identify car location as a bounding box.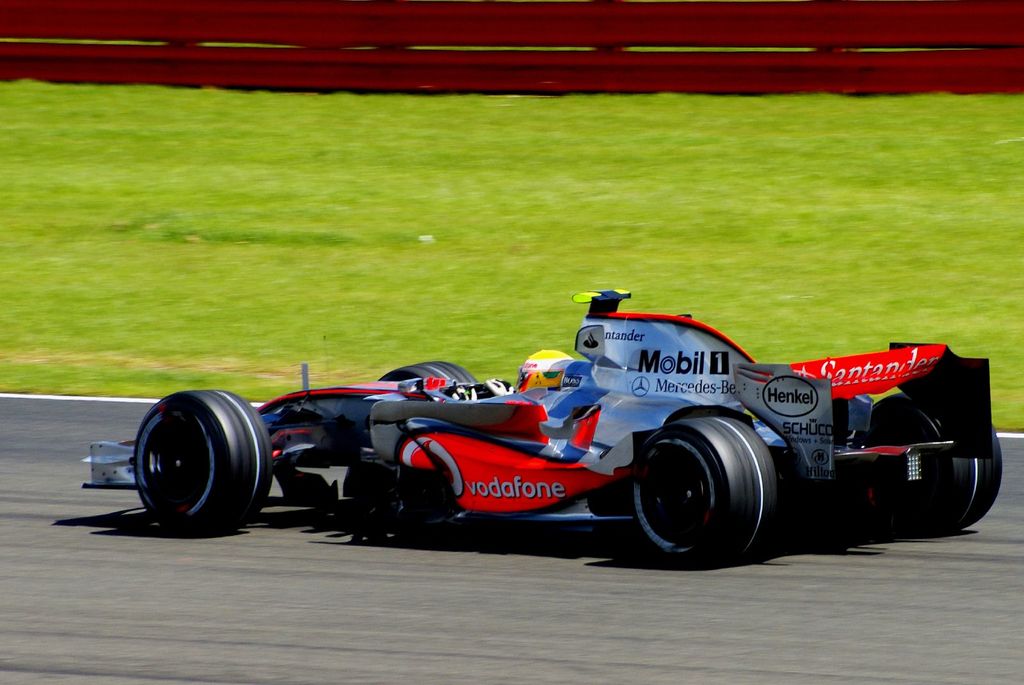
box(82, 286, 1007, 560).
